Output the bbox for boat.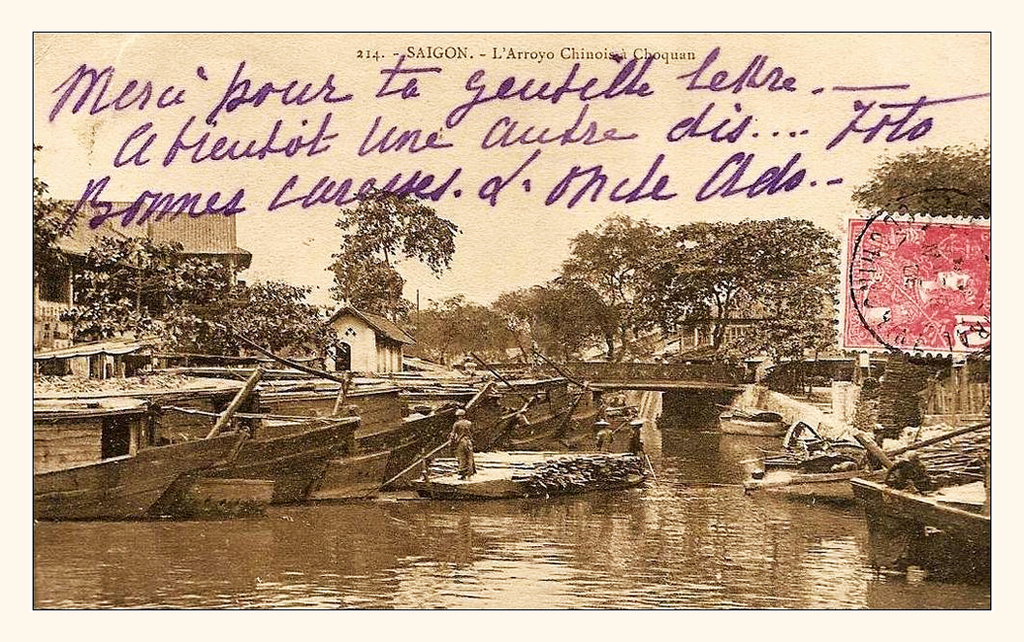
Rect(716, 405, 784, 436).
